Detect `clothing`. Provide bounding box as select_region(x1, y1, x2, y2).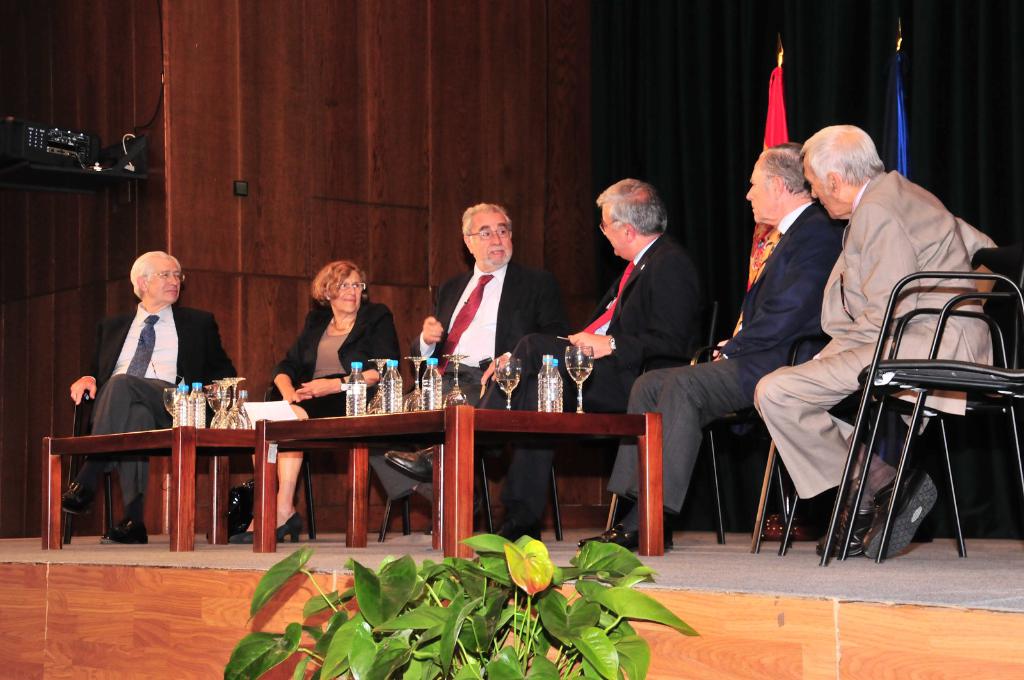
select_region(588, 211, 823, 539).
